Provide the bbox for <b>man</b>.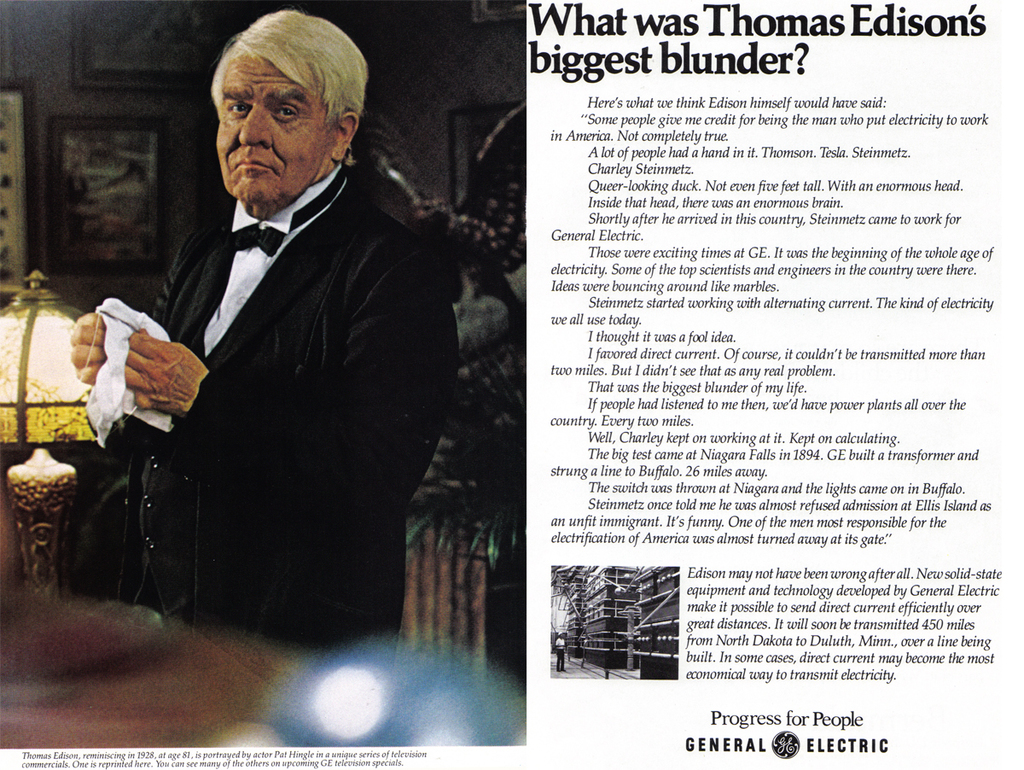
[555,627,571,674].
